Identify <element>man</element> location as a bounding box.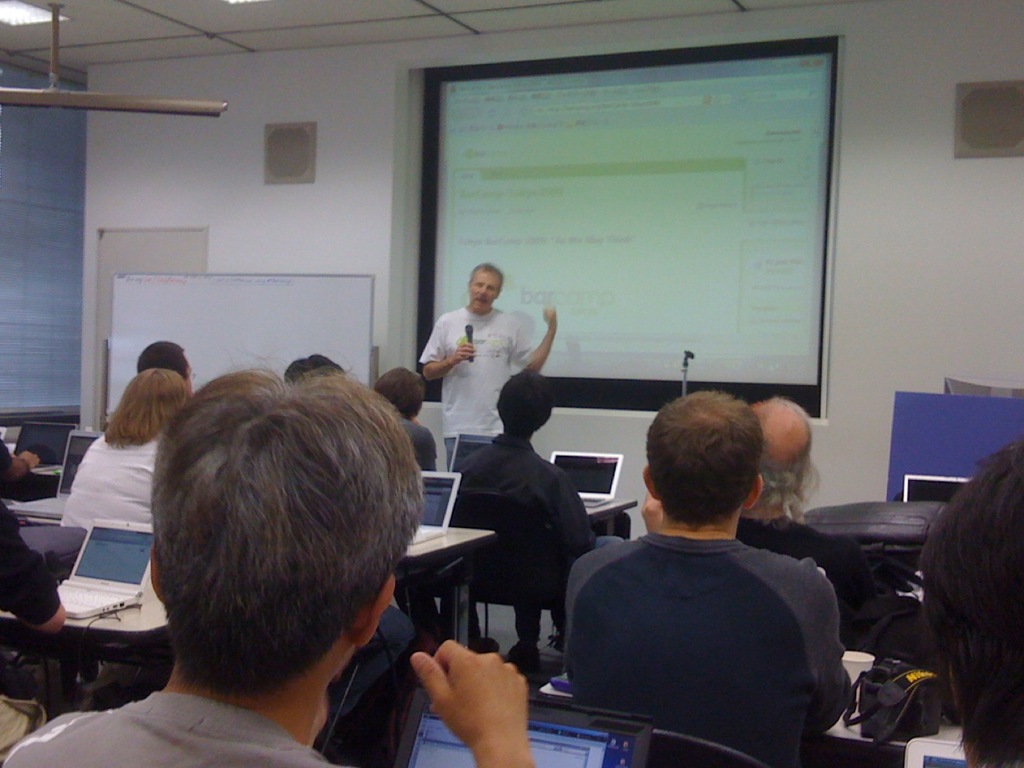
1 374 538 767.
